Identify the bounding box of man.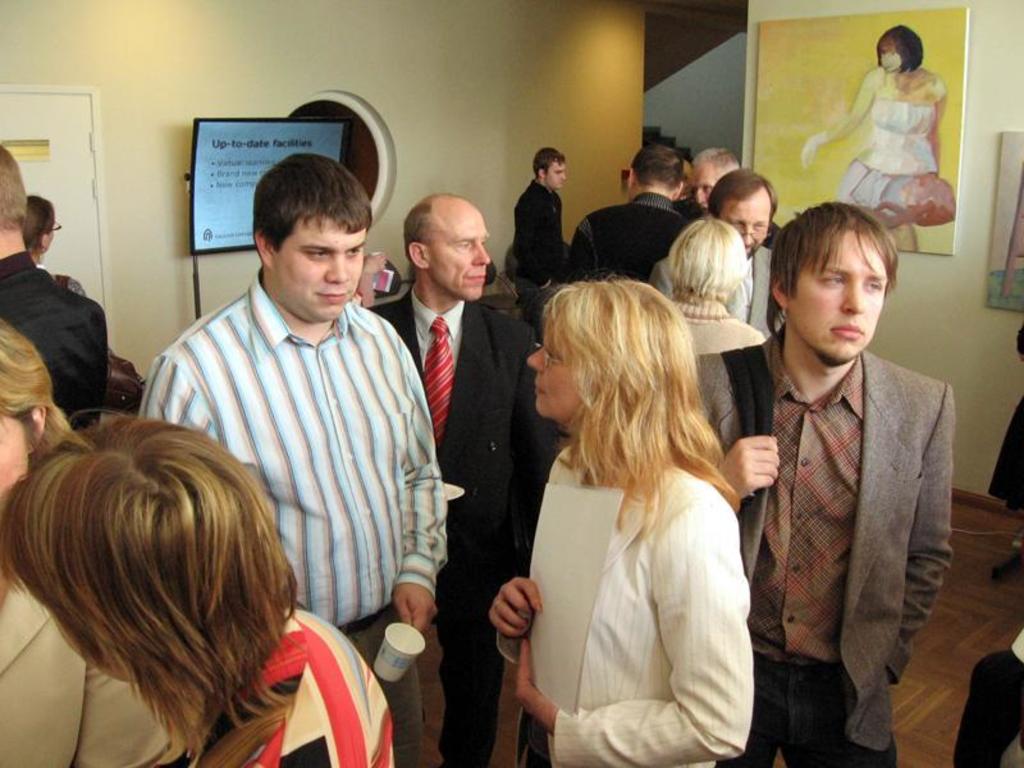
region(515, 147, 566, 334).
